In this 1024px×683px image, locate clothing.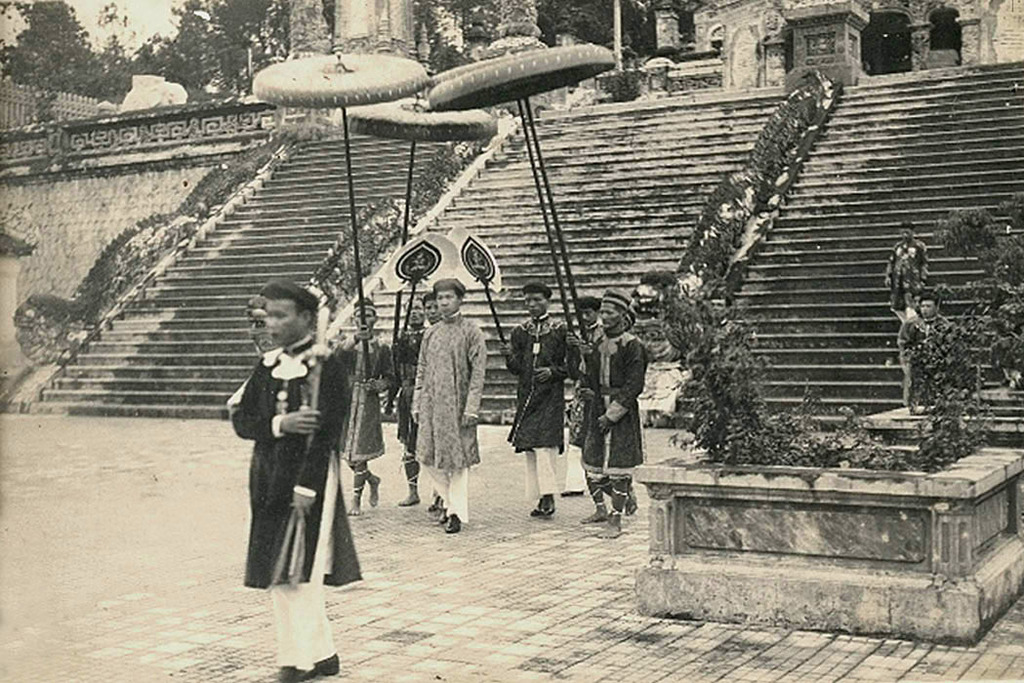
Bounding box: x1=561 y1=321 x2=596 y2=482.
